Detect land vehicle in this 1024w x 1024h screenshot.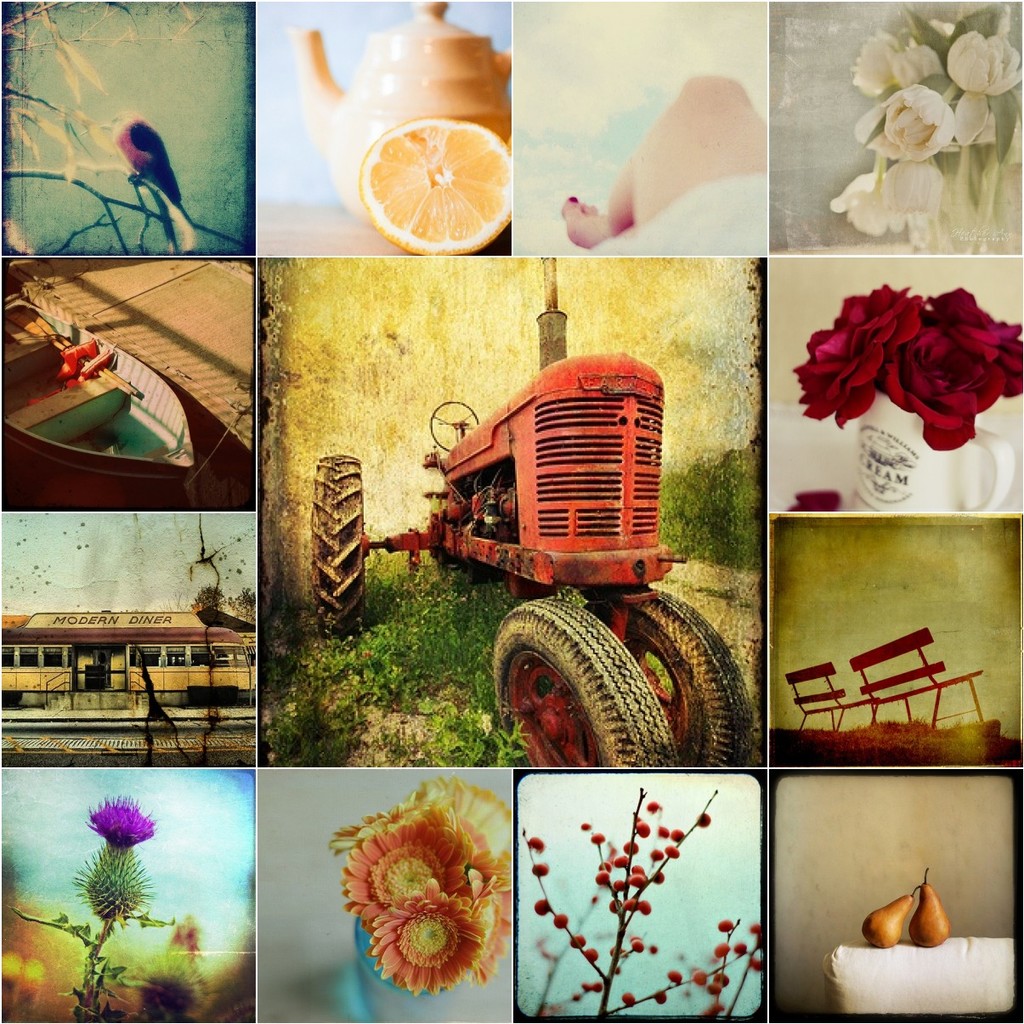
Detection: bbox=[354, 322, 726, 735].
